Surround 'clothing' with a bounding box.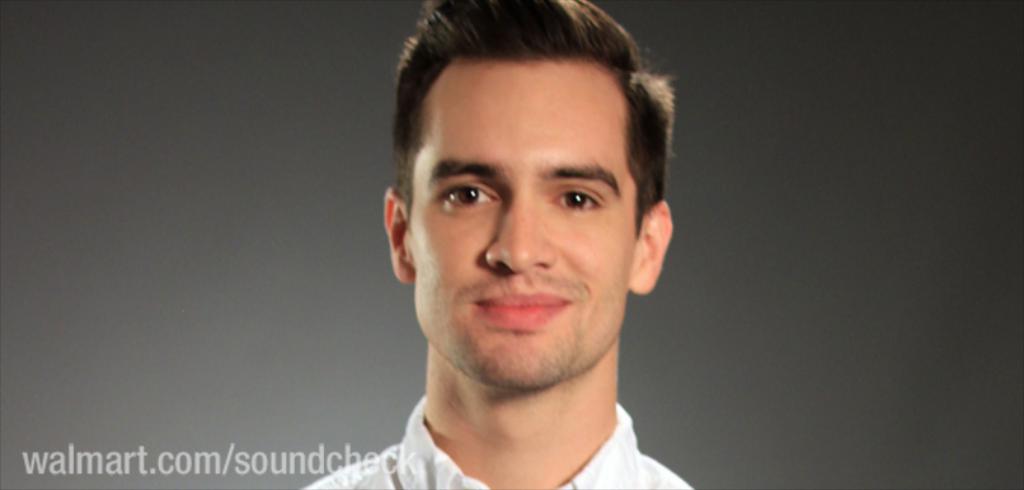
l=297, t=399, r=696, b=489.
